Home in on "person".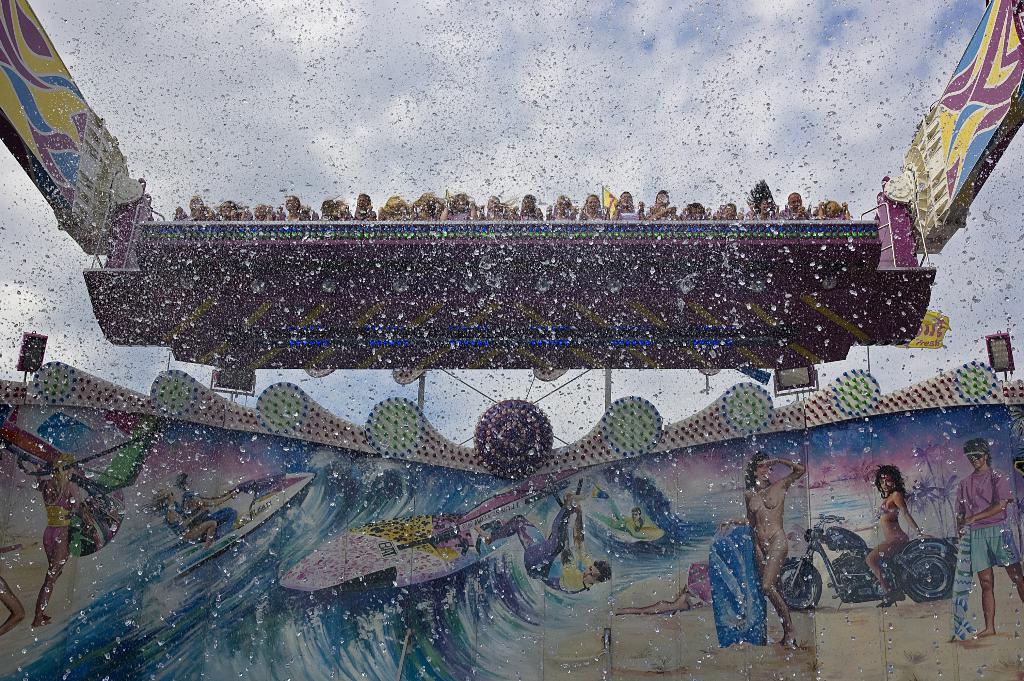
Homed in at {"x1": 955, "y1": 437, "x2": 1023, "y2": 639}.
